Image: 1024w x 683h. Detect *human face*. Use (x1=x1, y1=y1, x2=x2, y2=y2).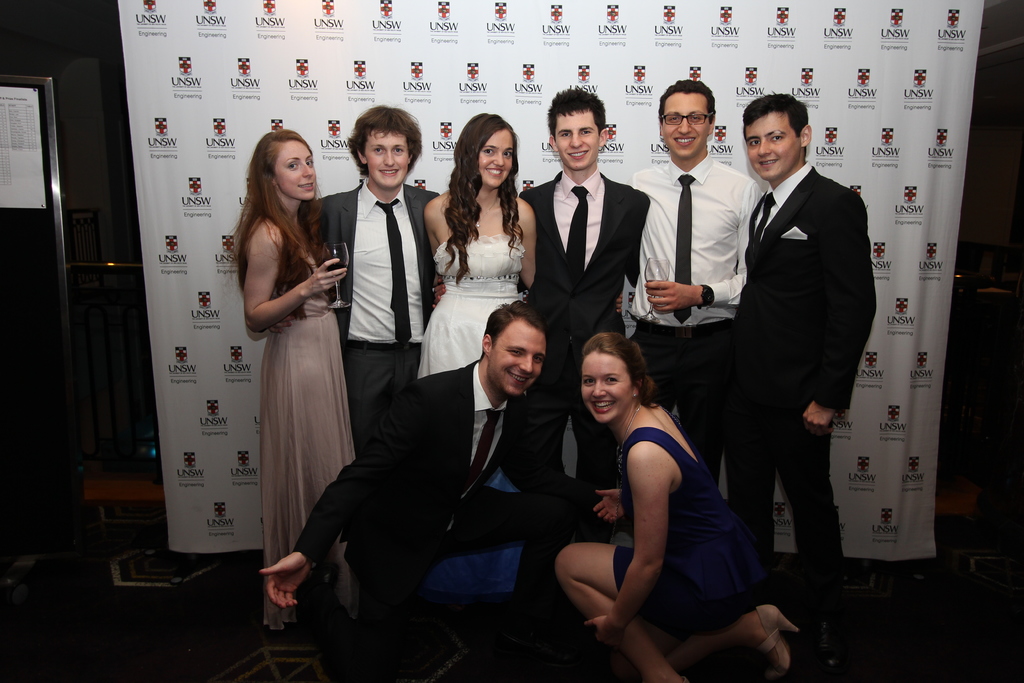
(x1=490, y1=316, x2=545, y2=397).
